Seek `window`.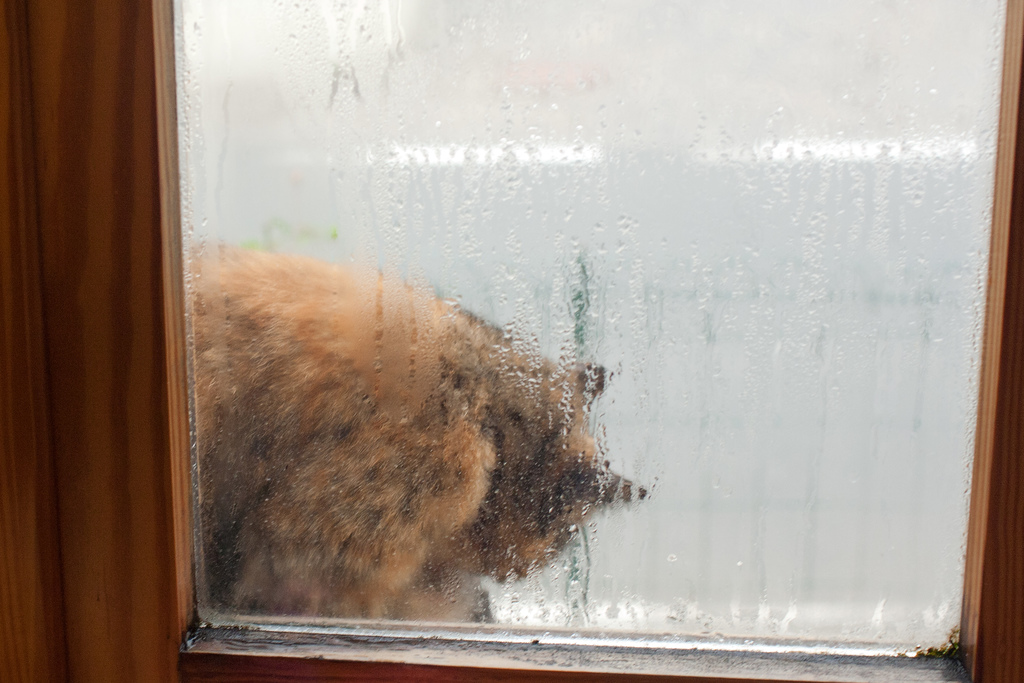
(left=0, top=0, right=1023, bottom=682).
